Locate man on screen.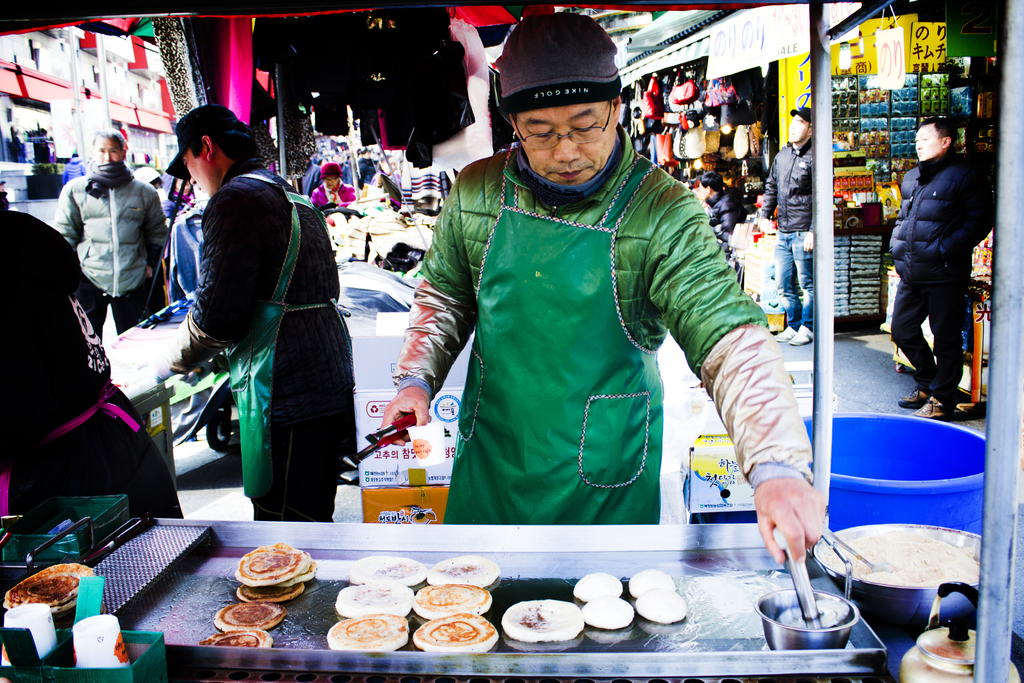
On screen at select_region(120, 104, 366, 525).
